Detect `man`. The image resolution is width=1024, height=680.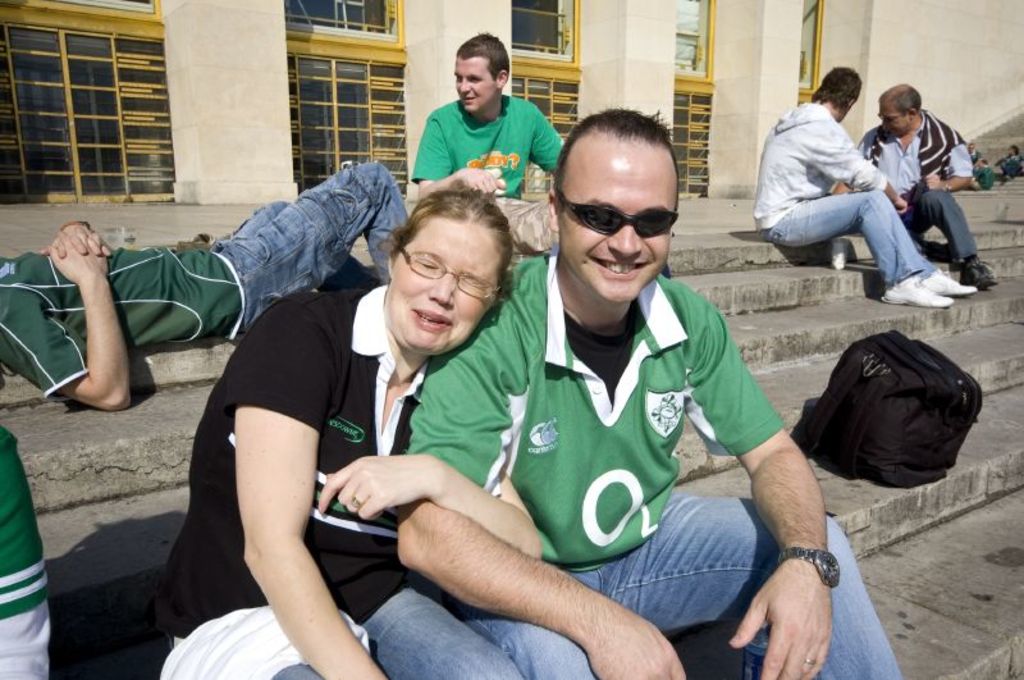
bbox=[392, 104, 901, 679].
